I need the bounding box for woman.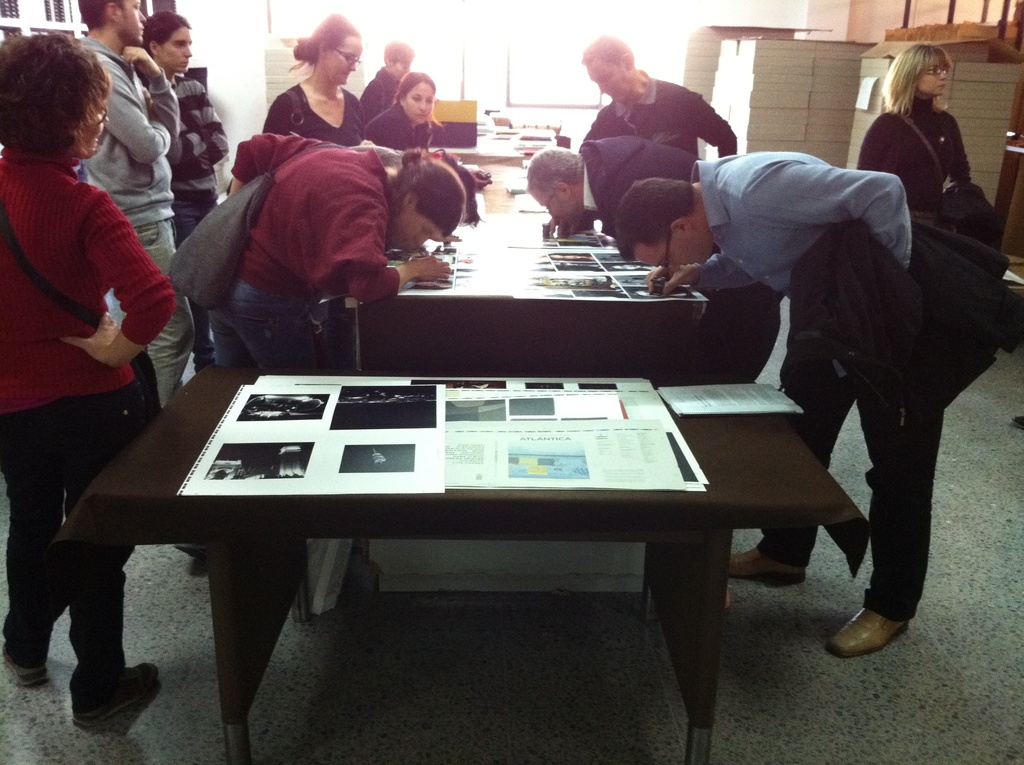
Here it is: crop(207, 128, 464, 377).
